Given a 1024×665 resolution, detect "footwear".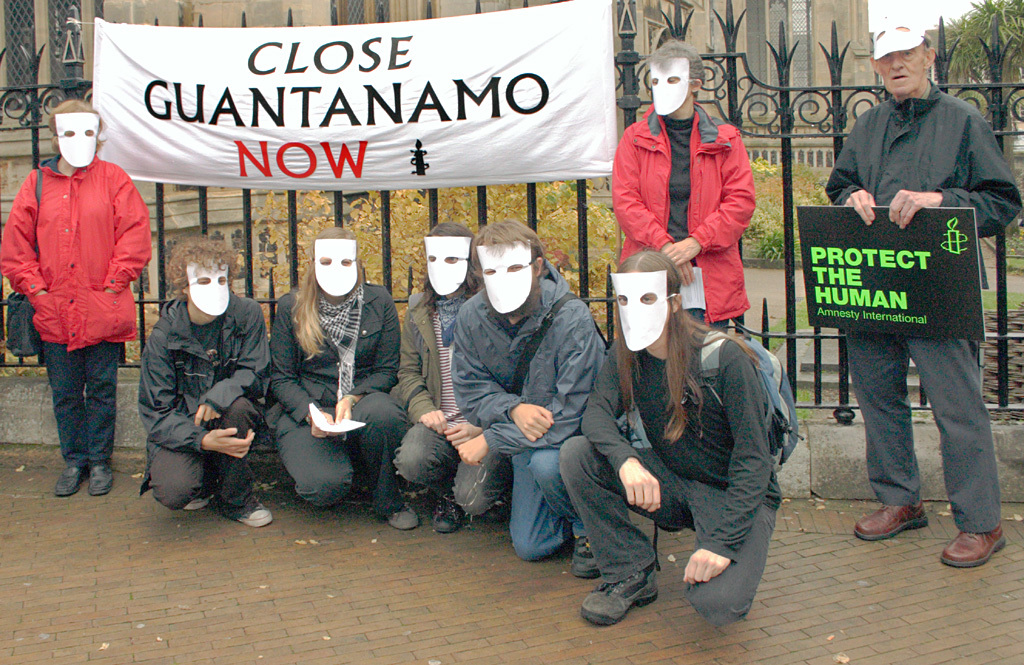
left=54, top=464, right=85, bottom=497.
